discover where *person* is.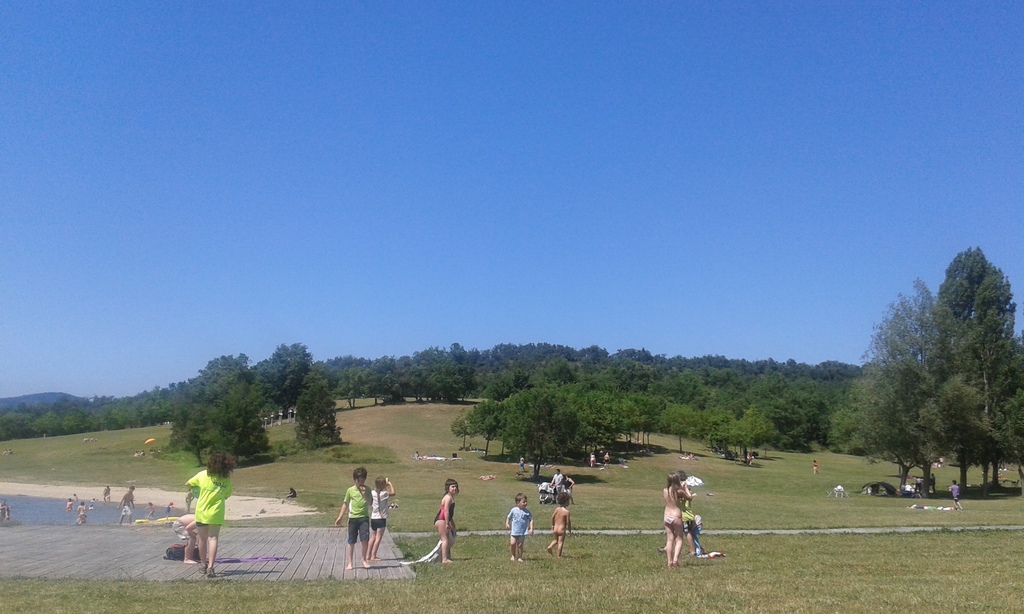
Discovered at region(545, 496, 573, 563).
